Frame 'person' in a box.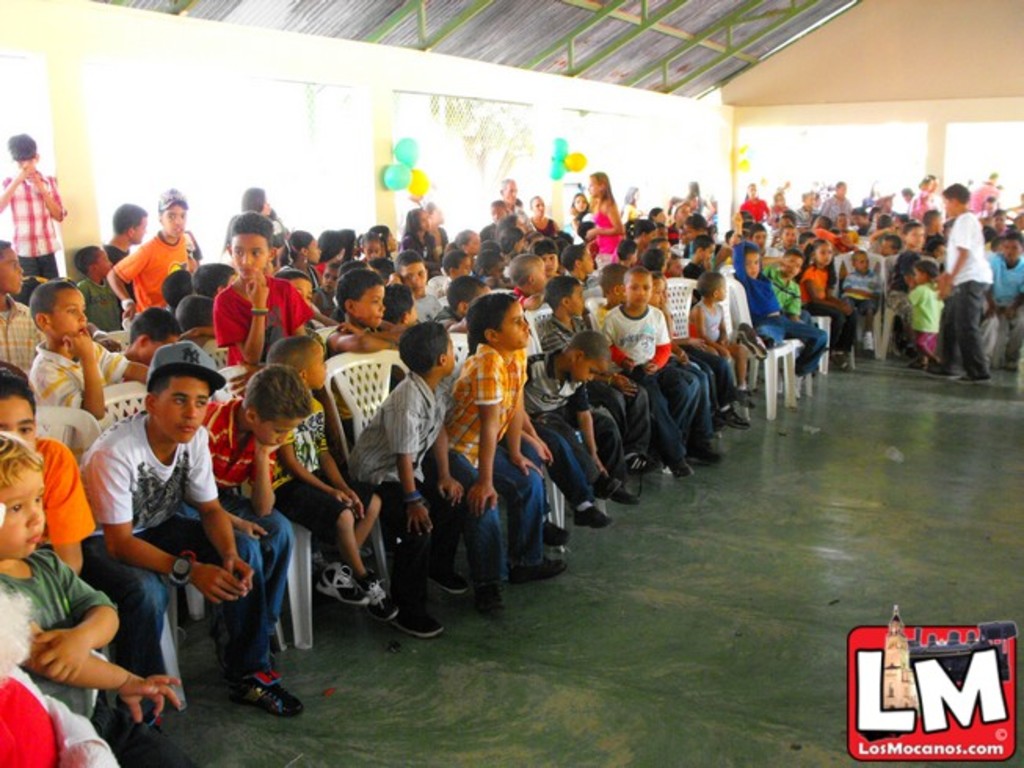
bbox=[0, 133, 64, 277].
